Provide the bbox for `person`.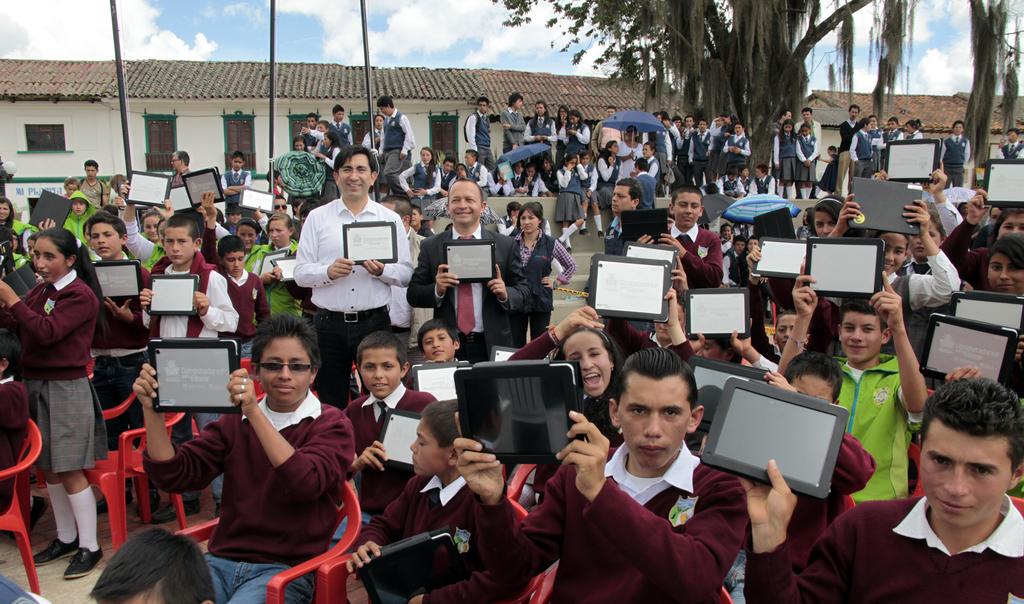
box=[938, 186, 1023, 292].
